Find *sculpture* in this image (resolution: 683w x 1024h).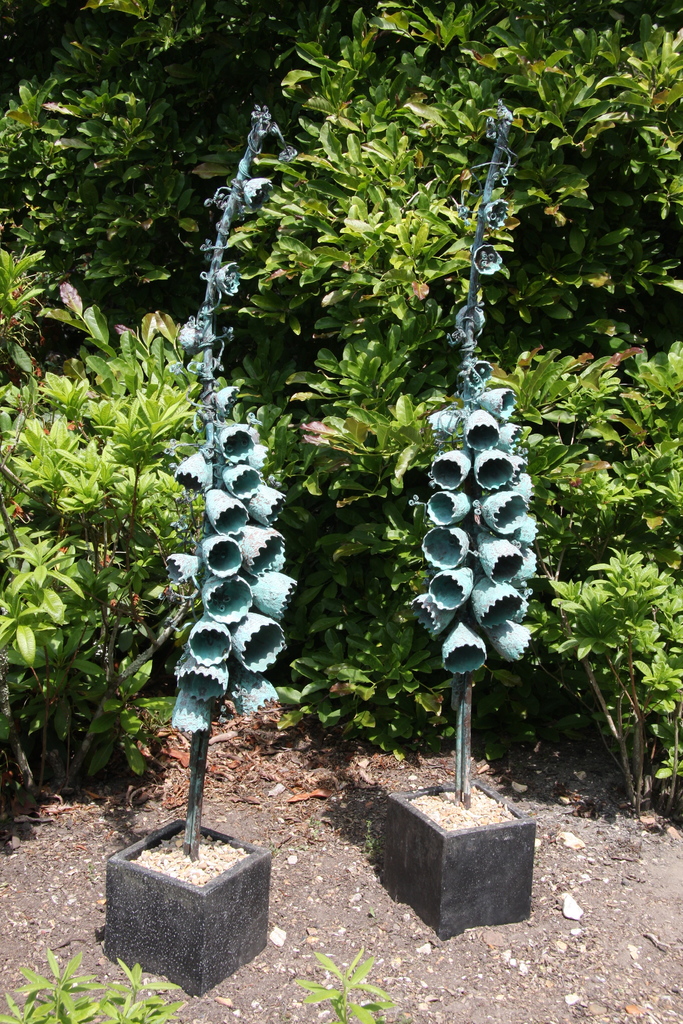
<region>154, 91, 307, 869</region>.
